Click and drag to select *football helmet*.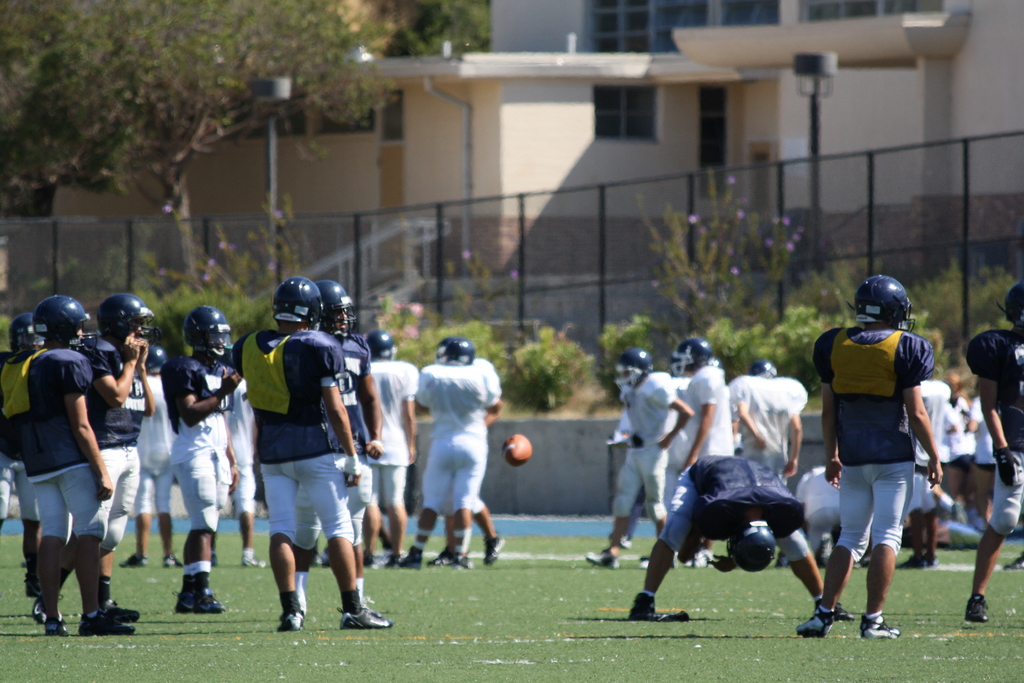
Selection: 315 278 358 346.
